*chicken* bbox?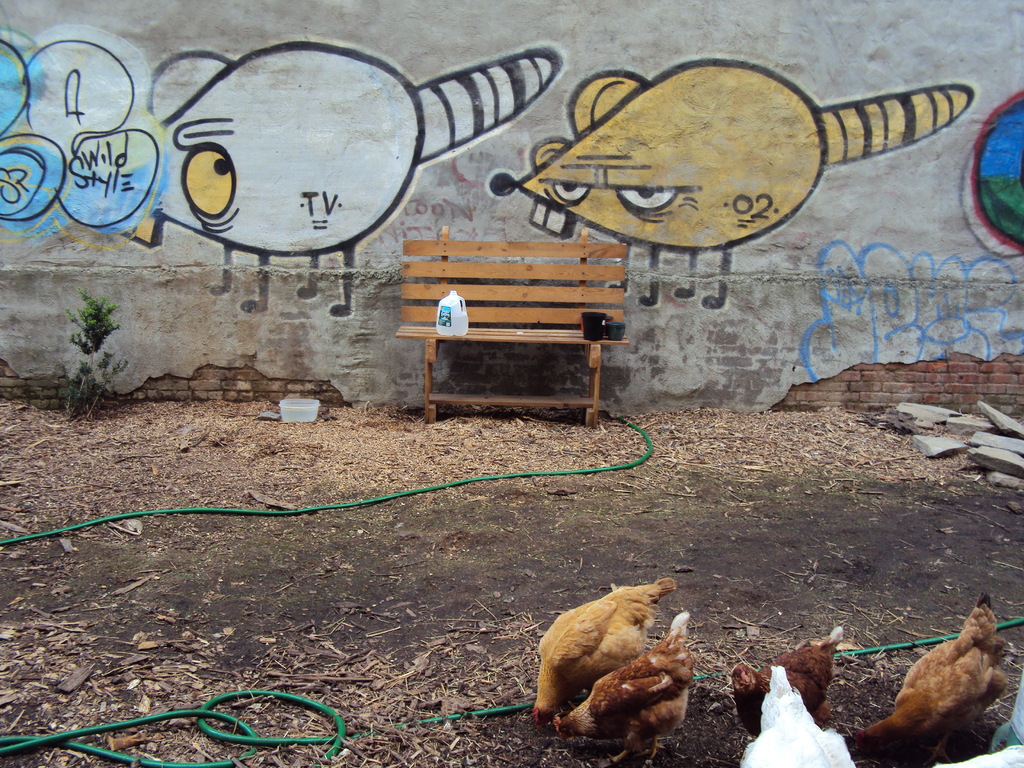
[x1=530, y1=576, x2=682, y2=723]
